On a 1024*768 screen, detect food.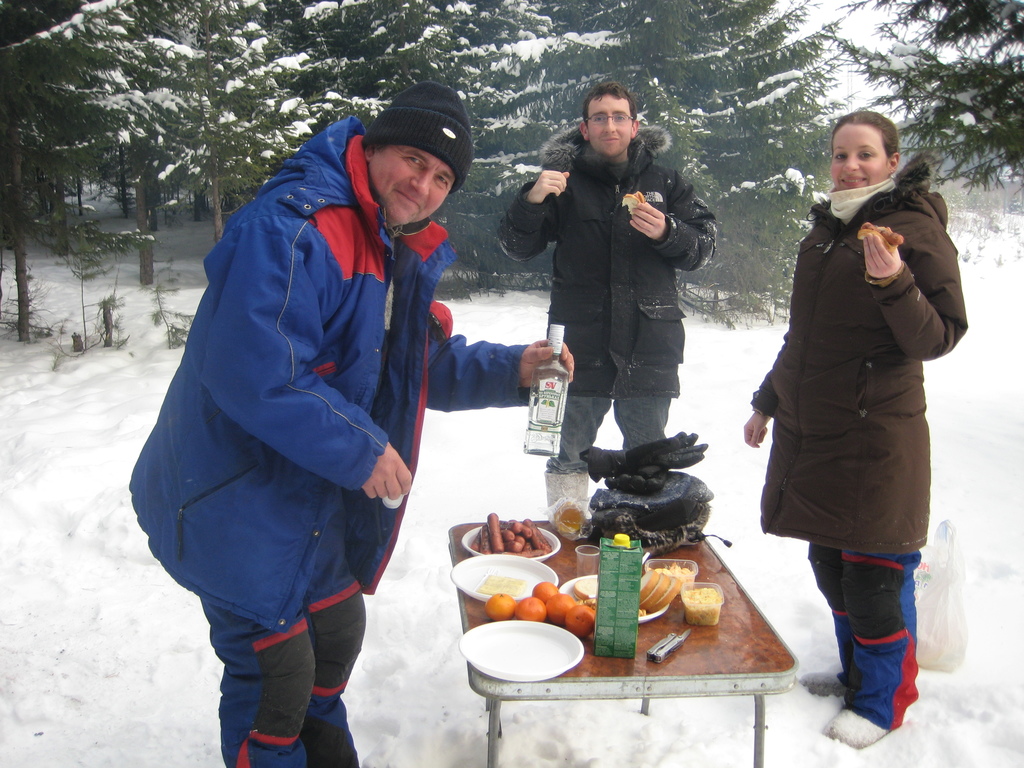
Rect(637, 559, 692, 618).
